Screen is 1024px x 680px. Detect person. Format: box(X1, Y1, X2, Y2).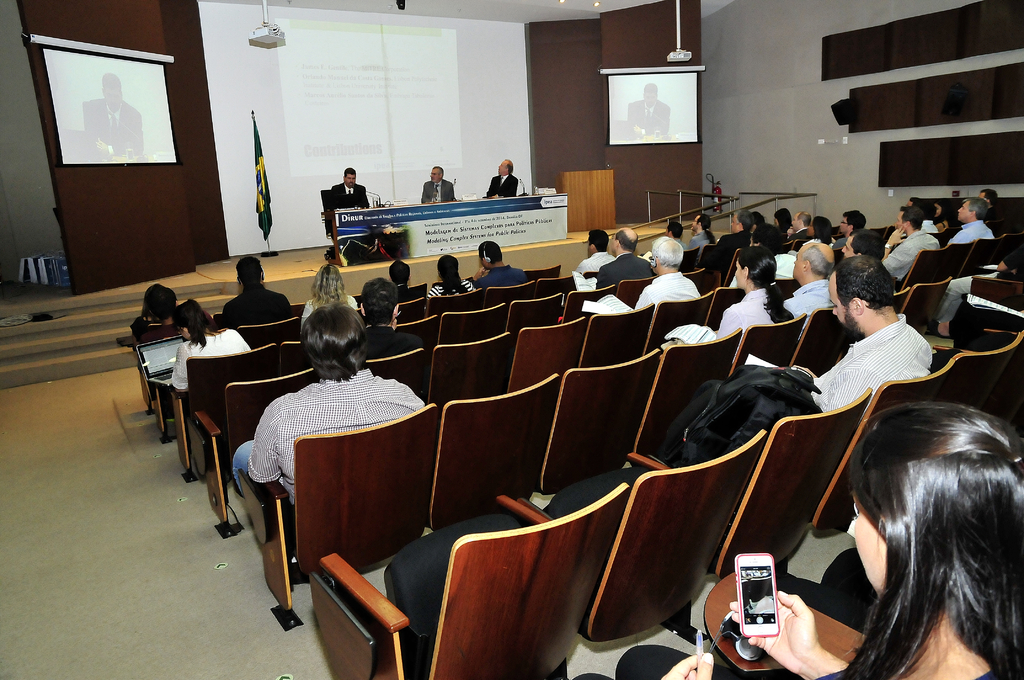
box(789, 244, 944, 412).
